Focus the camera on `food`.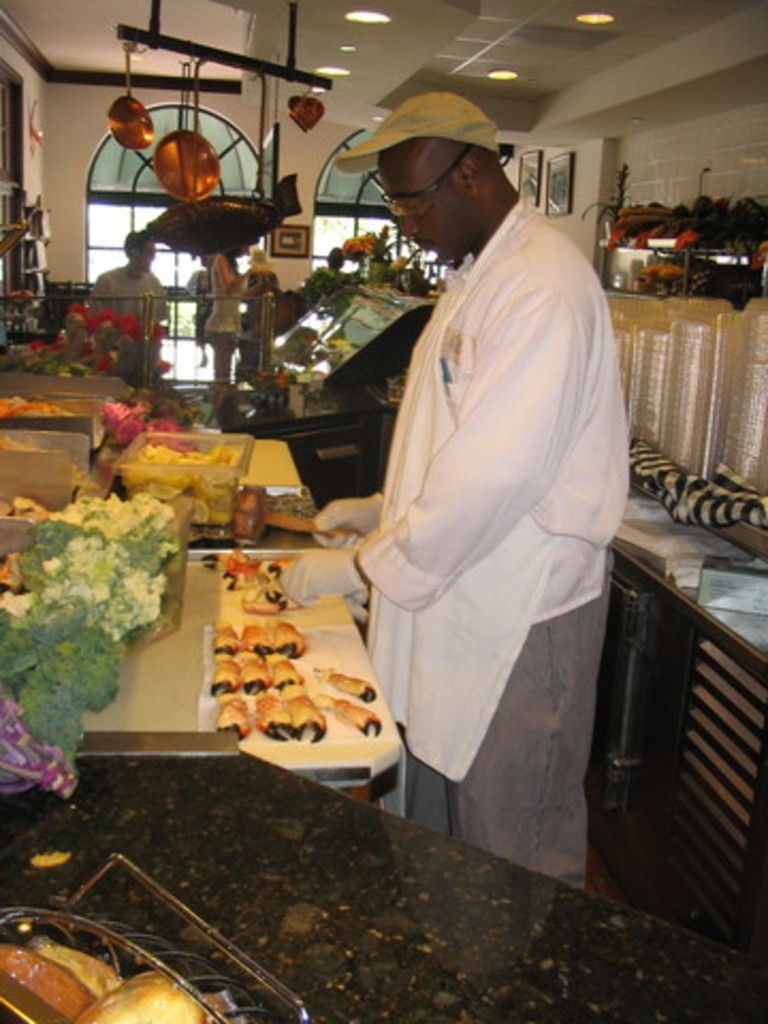
Focus region: 290 693 326 742.
